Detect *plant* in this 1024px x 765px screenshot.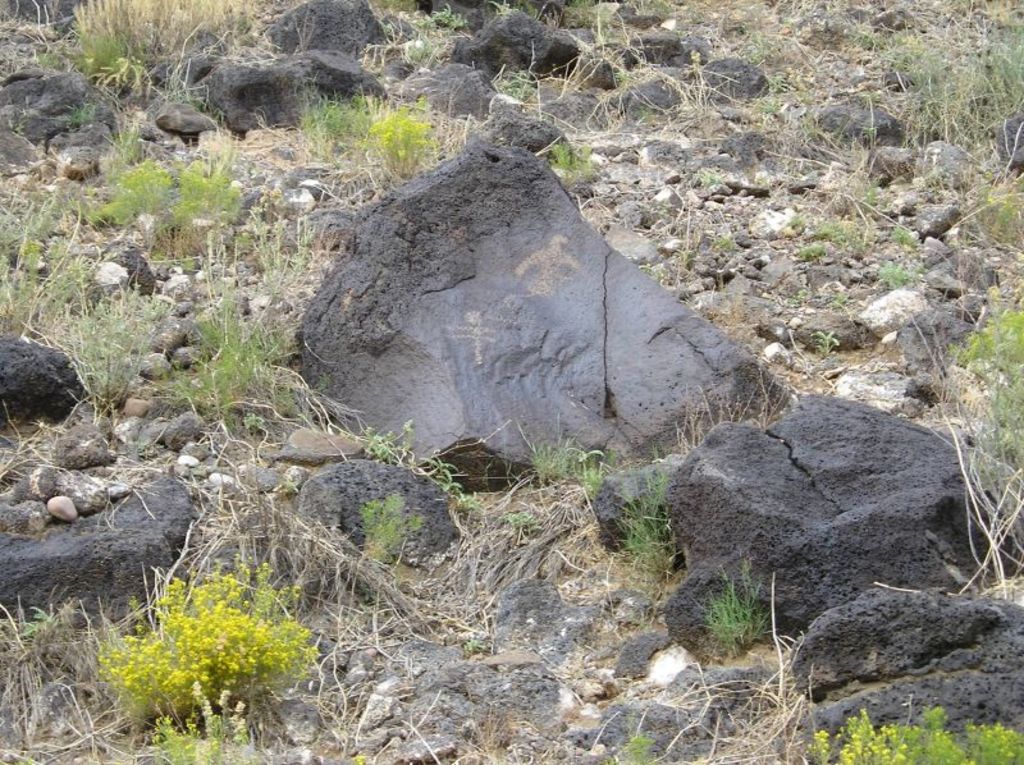
Detection: x1=820, y1=330, x2=840, y2=354.
